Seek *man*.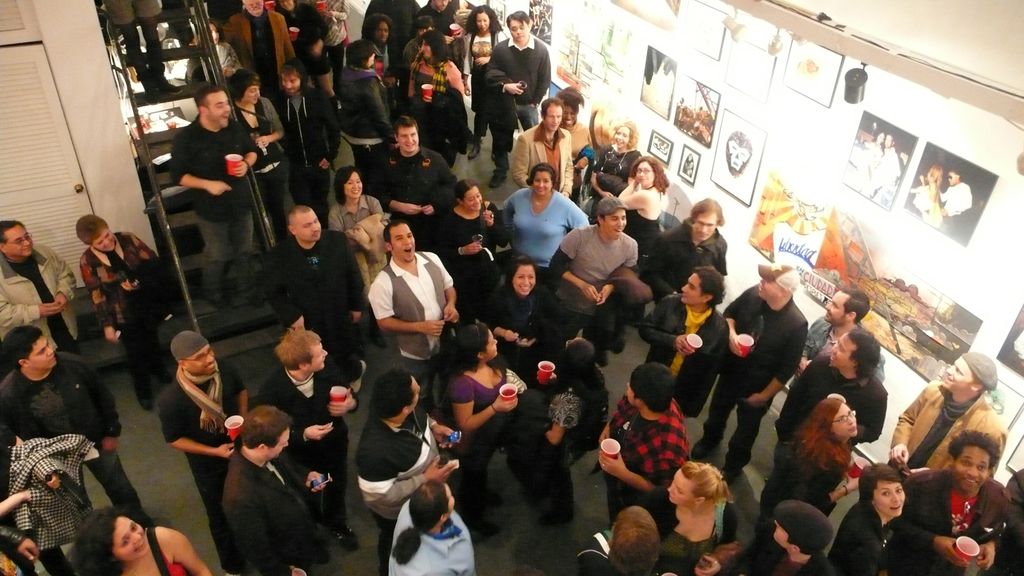
<region>484, 10, 548, 186</region>.
